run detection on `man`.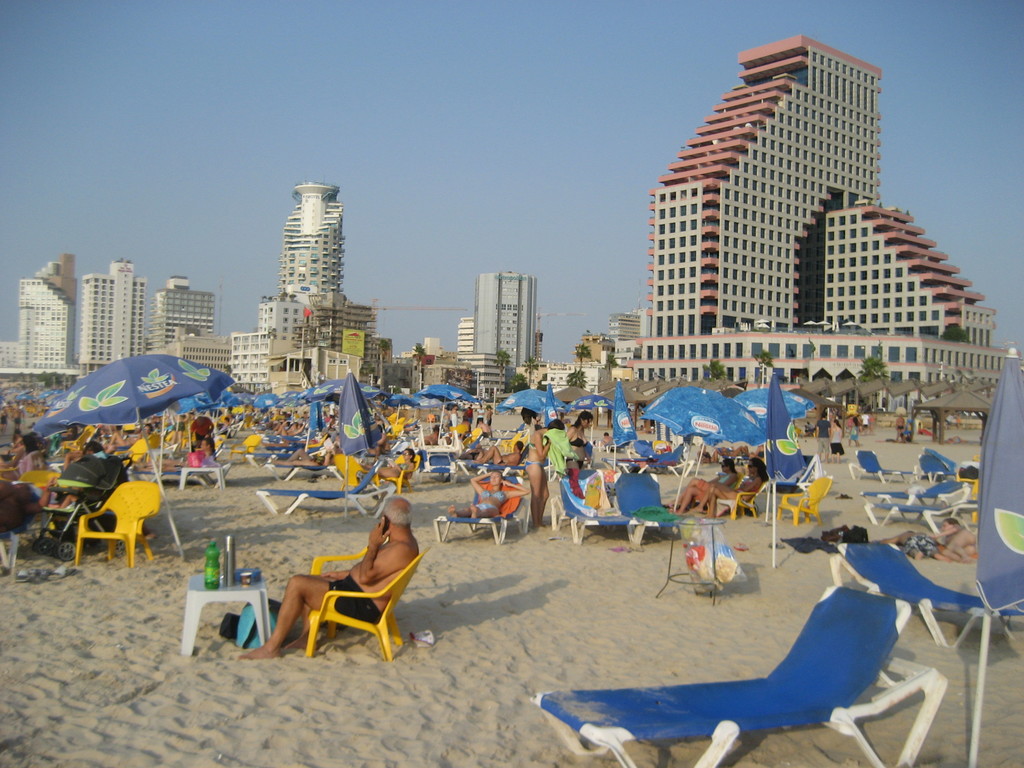
Result: locate(0, 479, 58, 532).
